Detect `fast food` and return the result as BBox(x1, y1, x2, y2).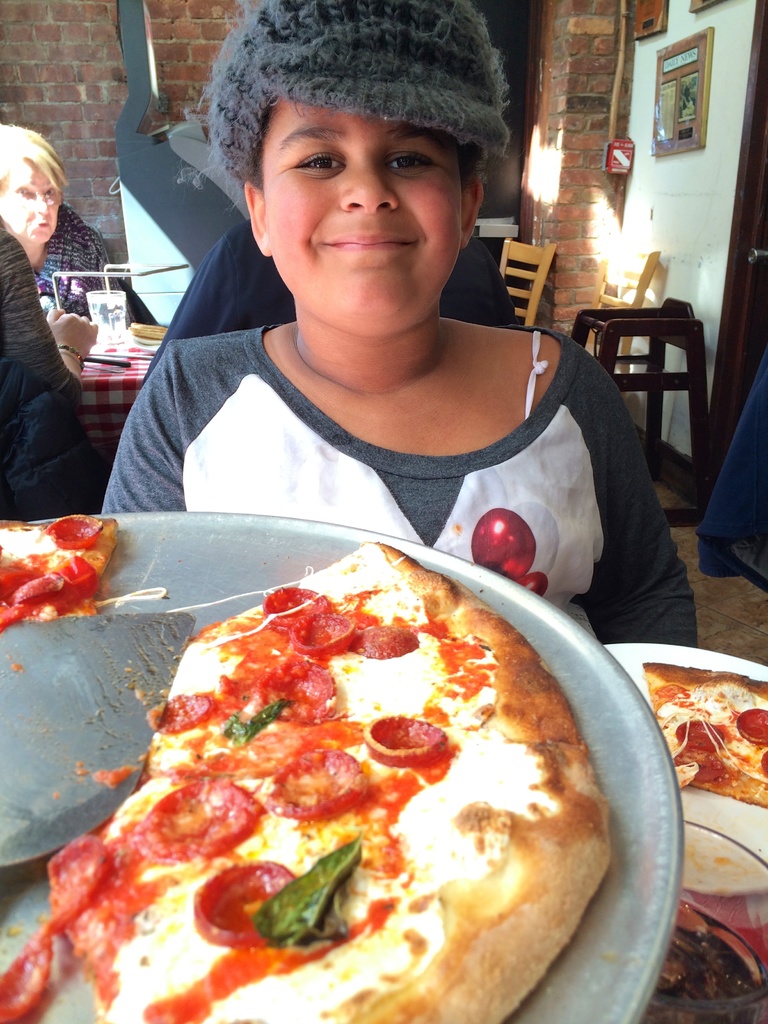
BBox(0, 512, 125, 642).
